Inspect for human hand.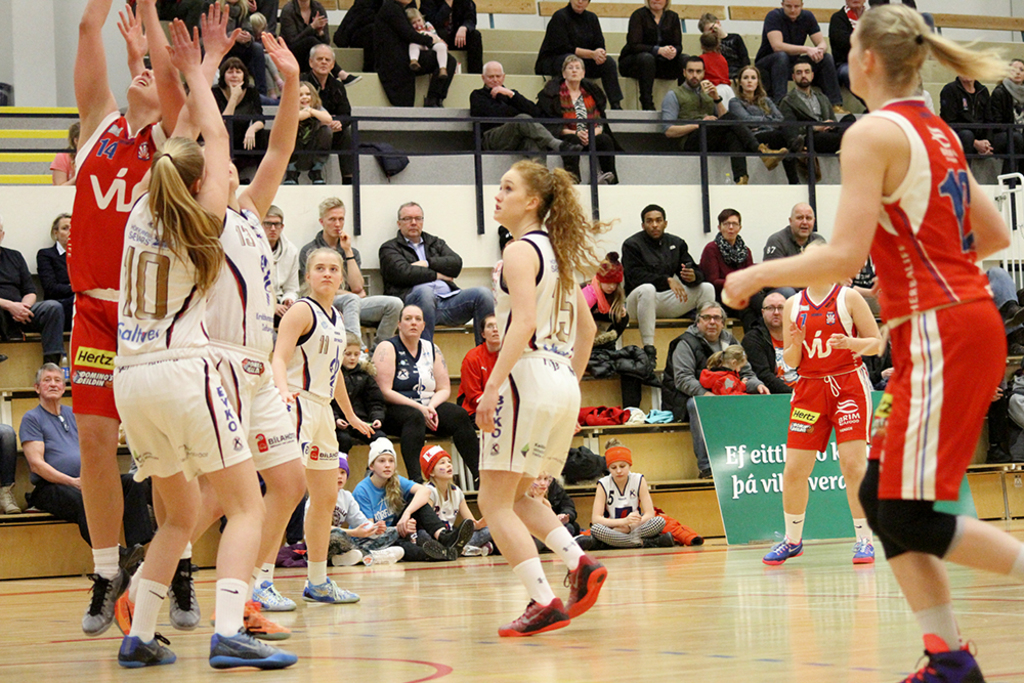
Inspection: {"x1": 487, "y1": 86, "x2": 507, "y2": 101}.
